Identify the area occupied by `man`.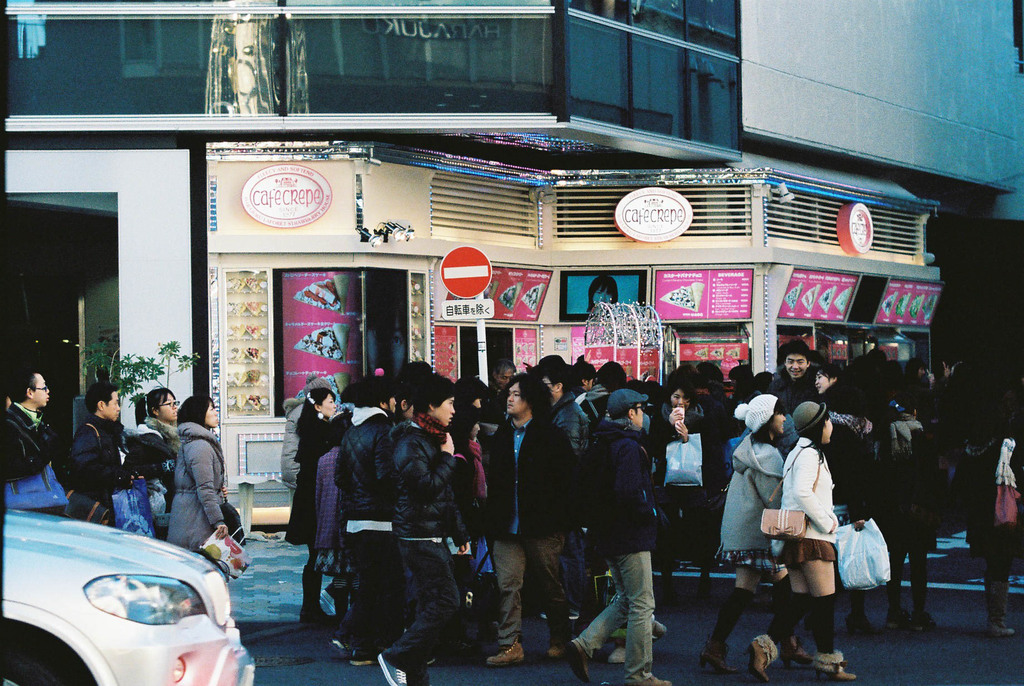
Area: (x1=370, y1=379, x2=456, y2=685).
